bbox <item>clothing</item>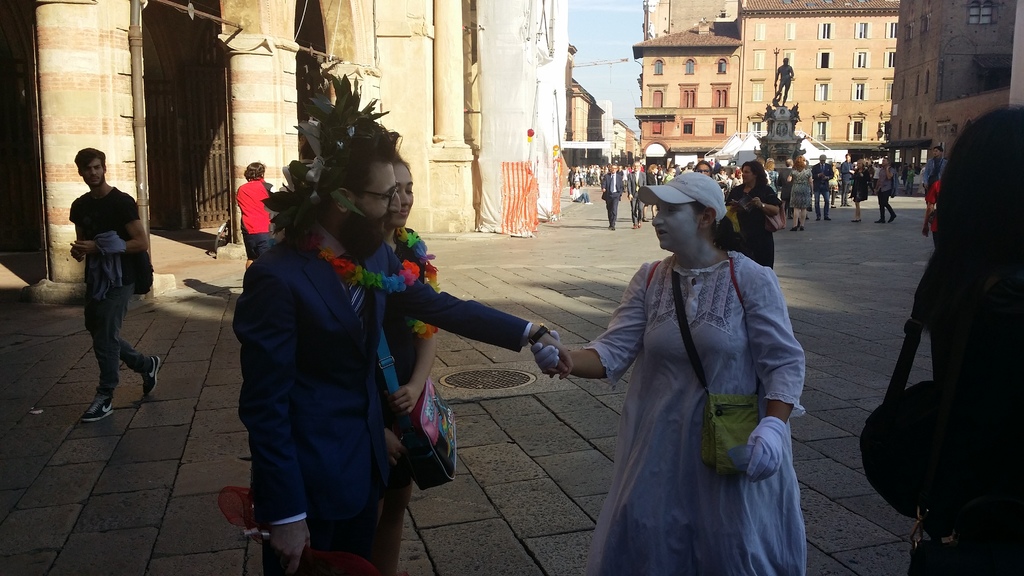
box(732, 183, 764, 269)
